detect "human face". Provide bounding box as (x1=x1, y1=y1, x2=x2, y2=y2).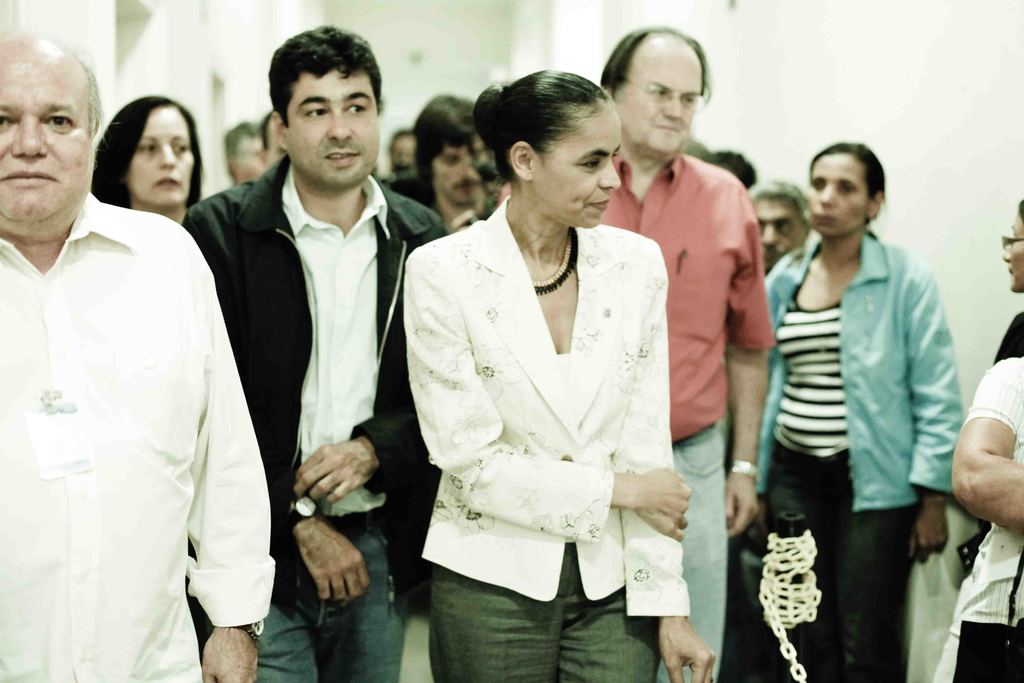
(x1=540, y1=119, x2=620, y2=235).
